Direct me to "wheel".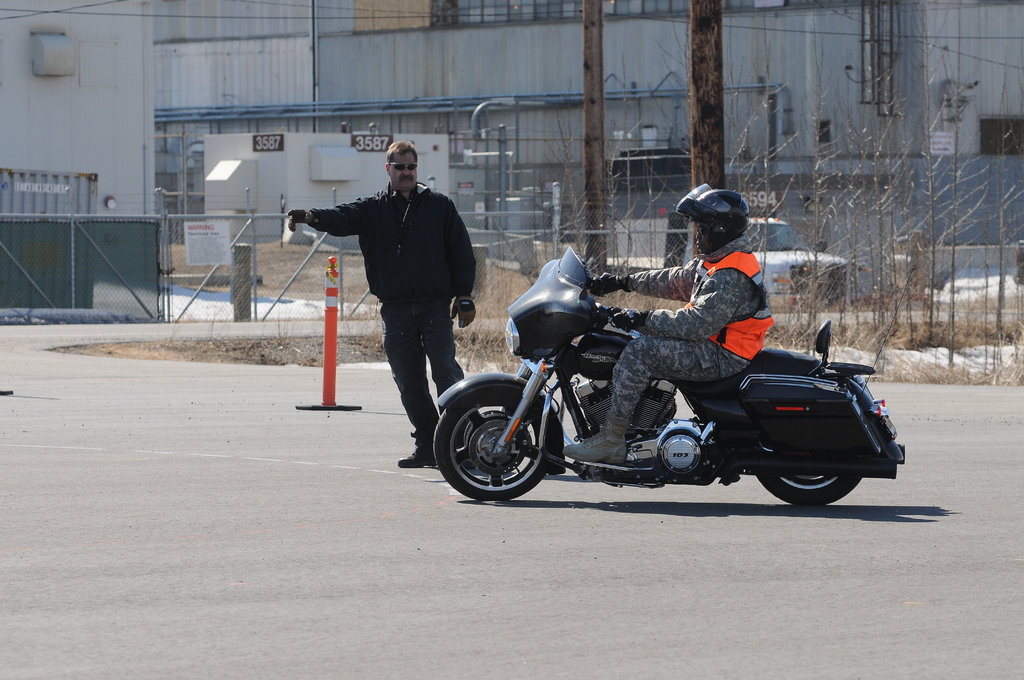
Direction: l=433, t=388, r=553, b=503.
